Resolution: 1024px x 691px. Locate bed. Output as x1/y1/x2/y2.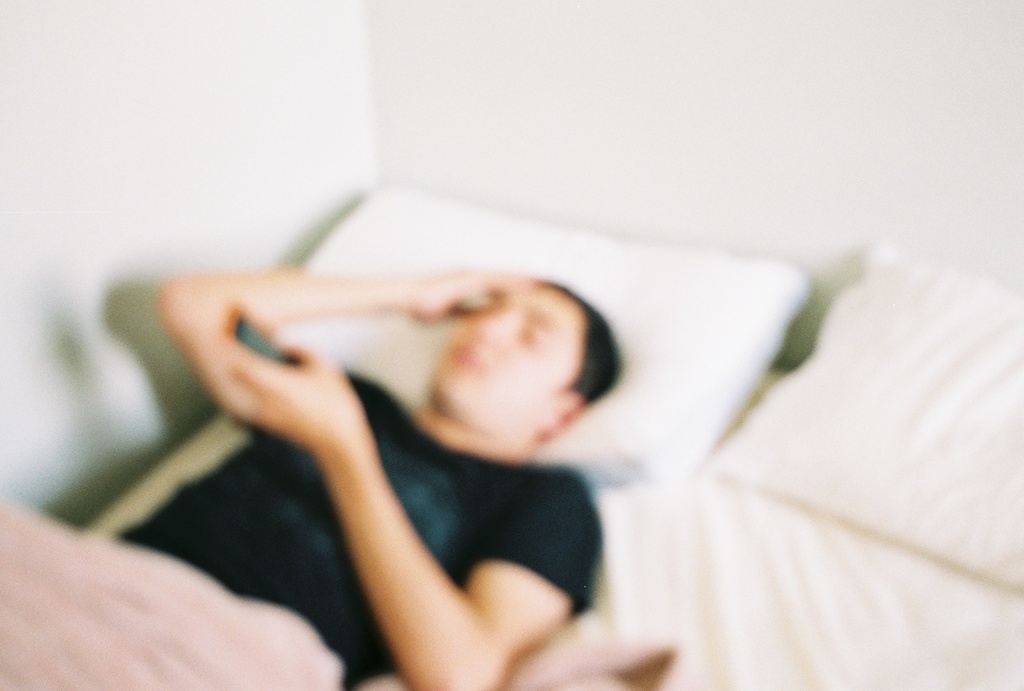
0/182/1023/690.
